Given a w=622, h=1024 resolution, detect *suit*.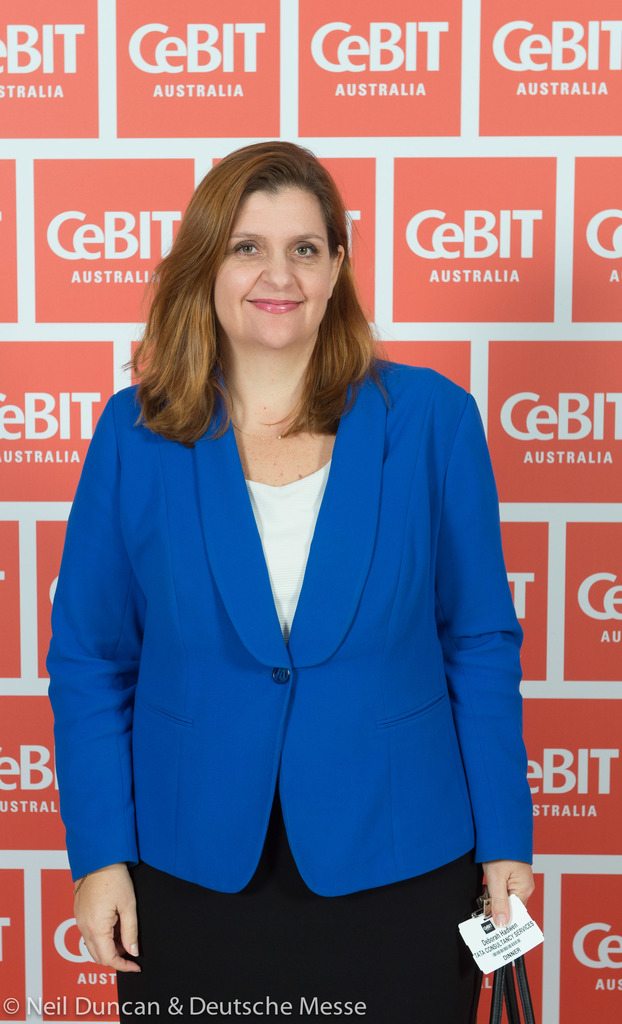
{"left": 79, "top": 247, "right": 533, "bottom": 993}.
